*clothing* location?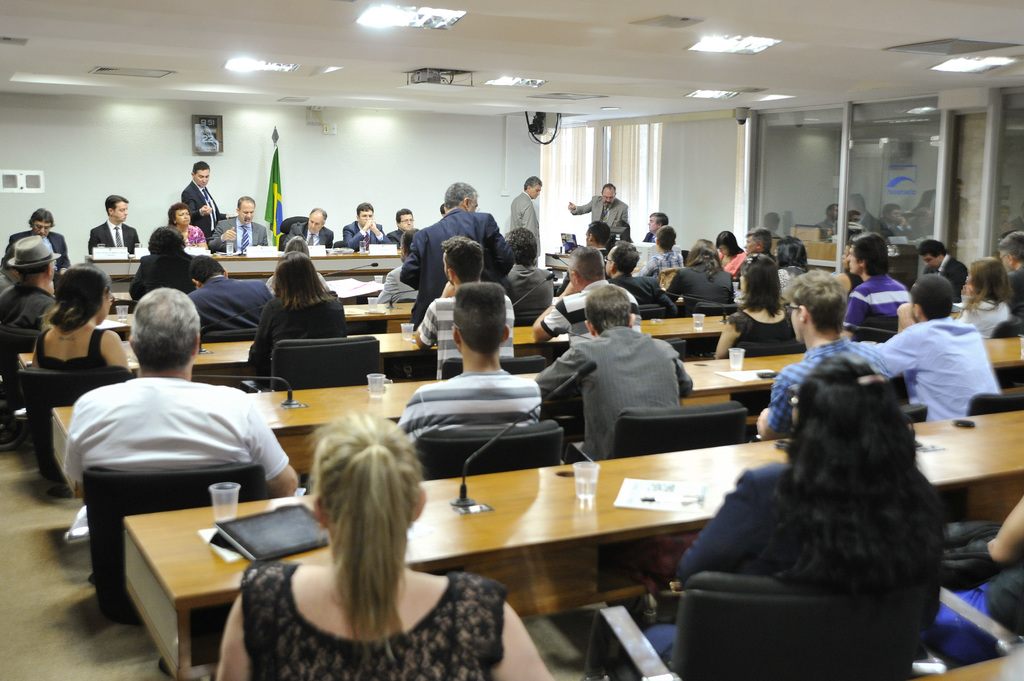
box=[552, 267, 641, 322]
